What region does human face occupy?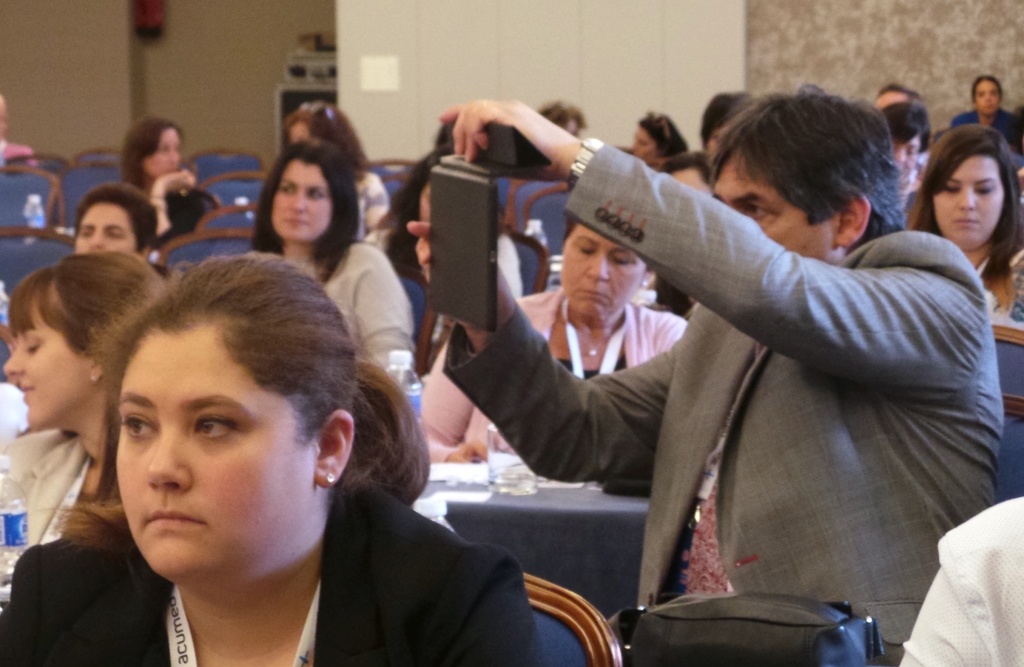
872,90,908,108.
